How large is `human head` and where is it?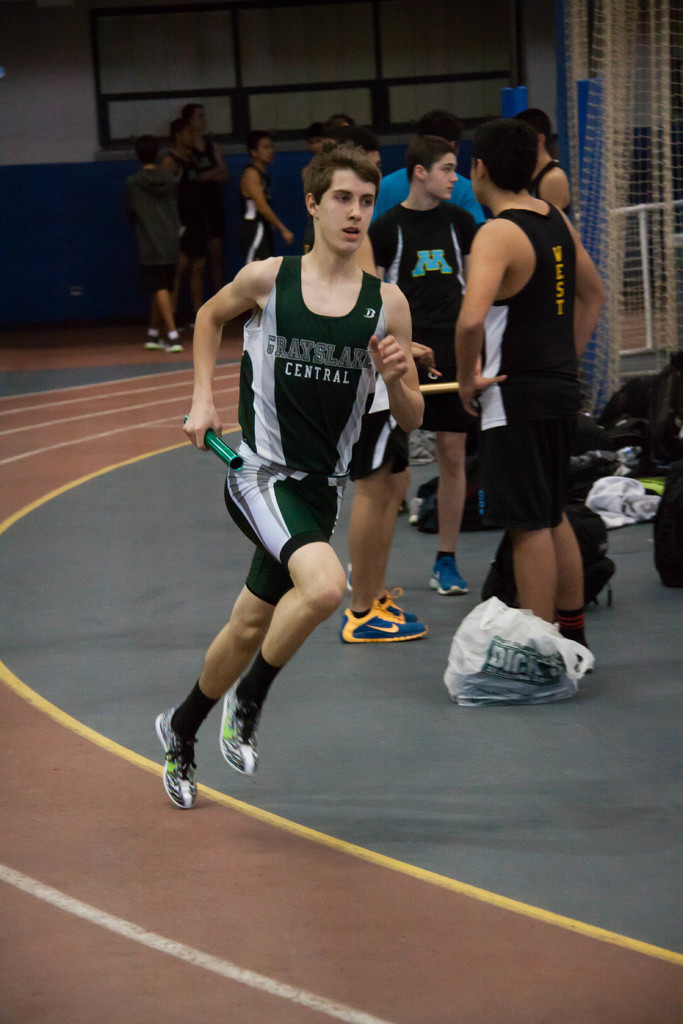
Bounding box: [470, 116, 539, 204].
